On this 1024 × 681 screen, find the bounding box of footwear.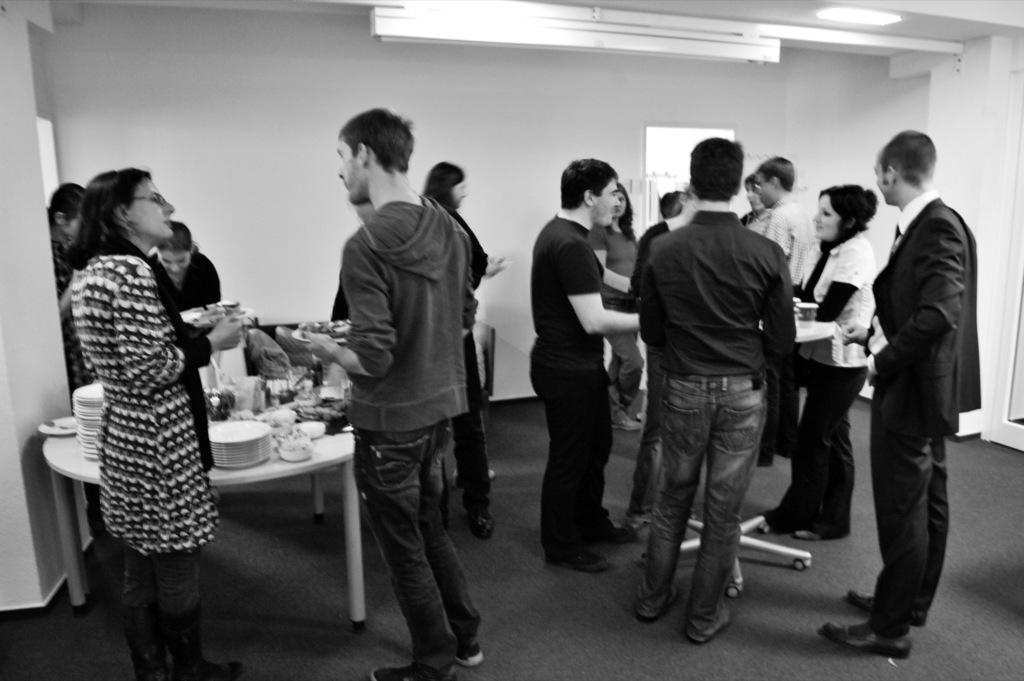
Bounding box: crop(612, 410, 643, 433).
